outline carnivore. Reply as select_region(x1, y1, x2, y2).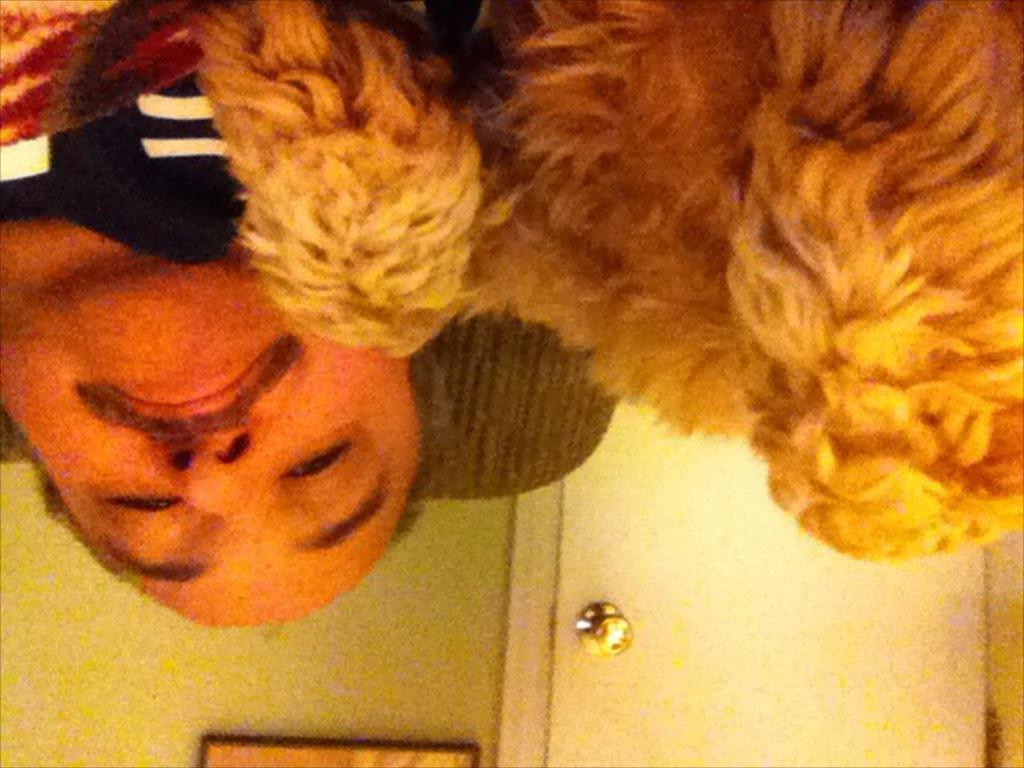
select_region(0, 0, 424, 661).
